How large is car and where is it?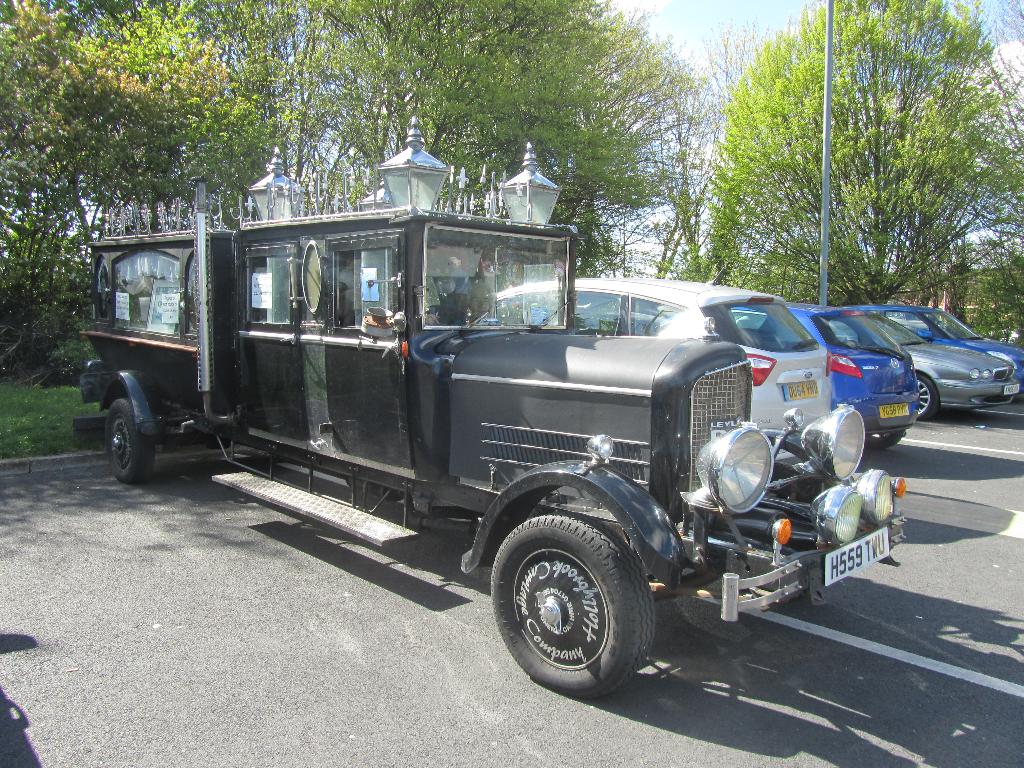
Bounding box: 887:305:1023:378.
